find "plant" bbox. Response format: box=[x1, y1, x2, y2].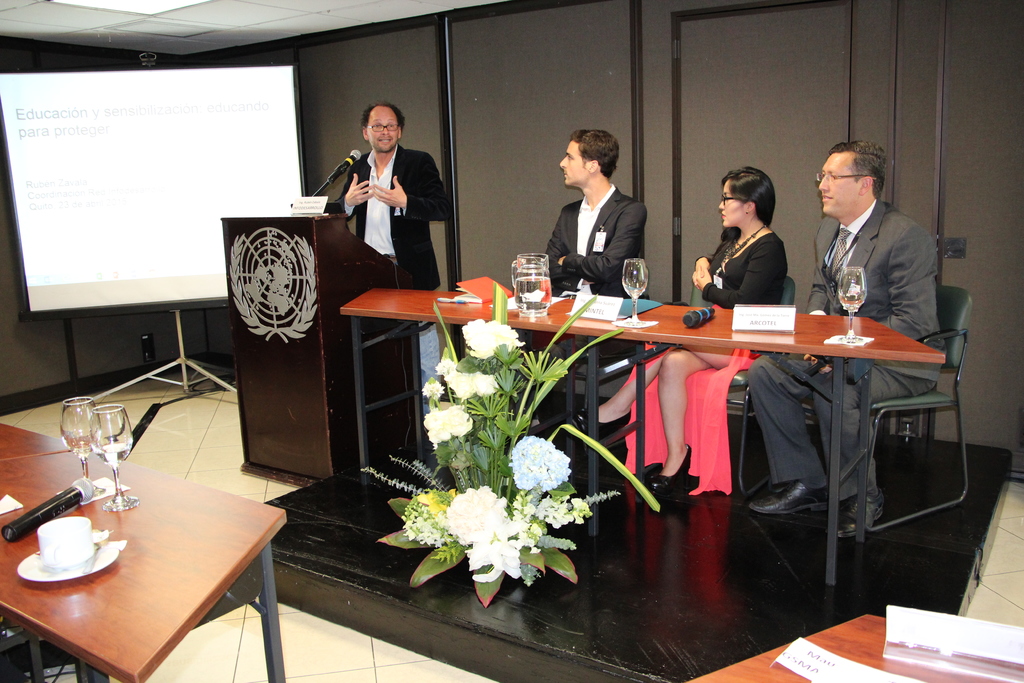
box=[370, 270, 668, 629].
